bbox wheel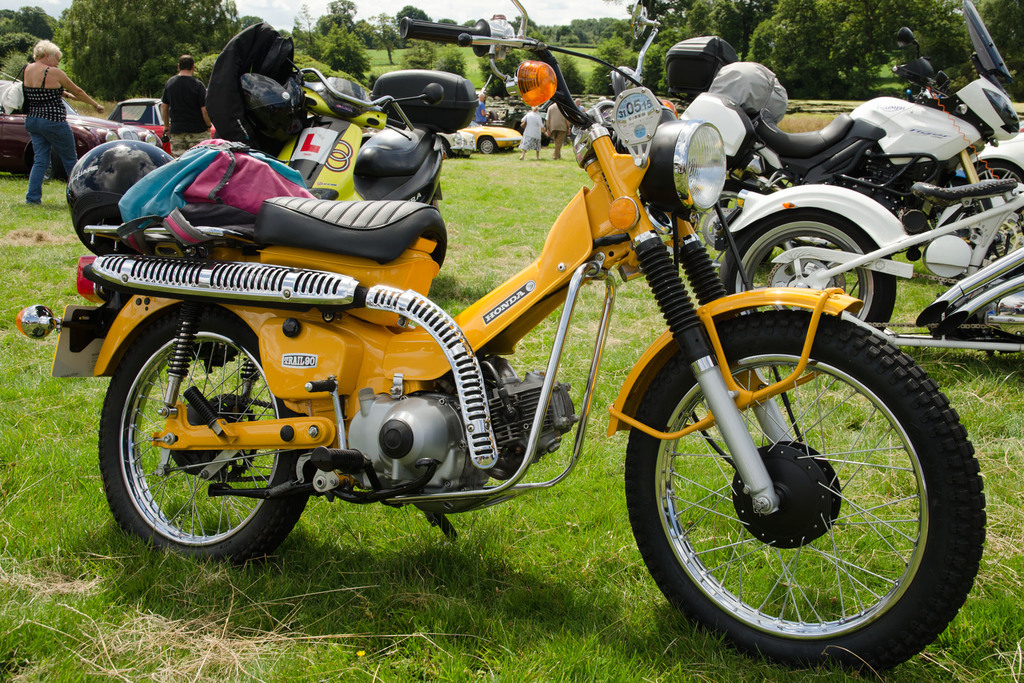
[left=716, top=210, right=897, bottom=335]
